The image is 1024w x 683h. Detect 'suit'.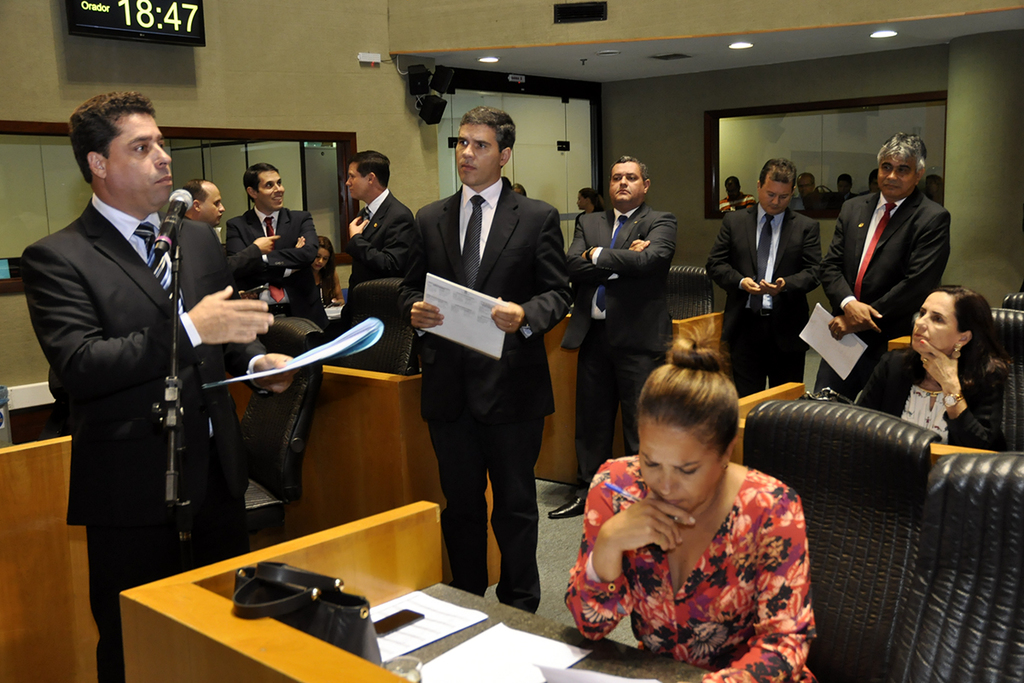
Detection: 819:190:951:404.
